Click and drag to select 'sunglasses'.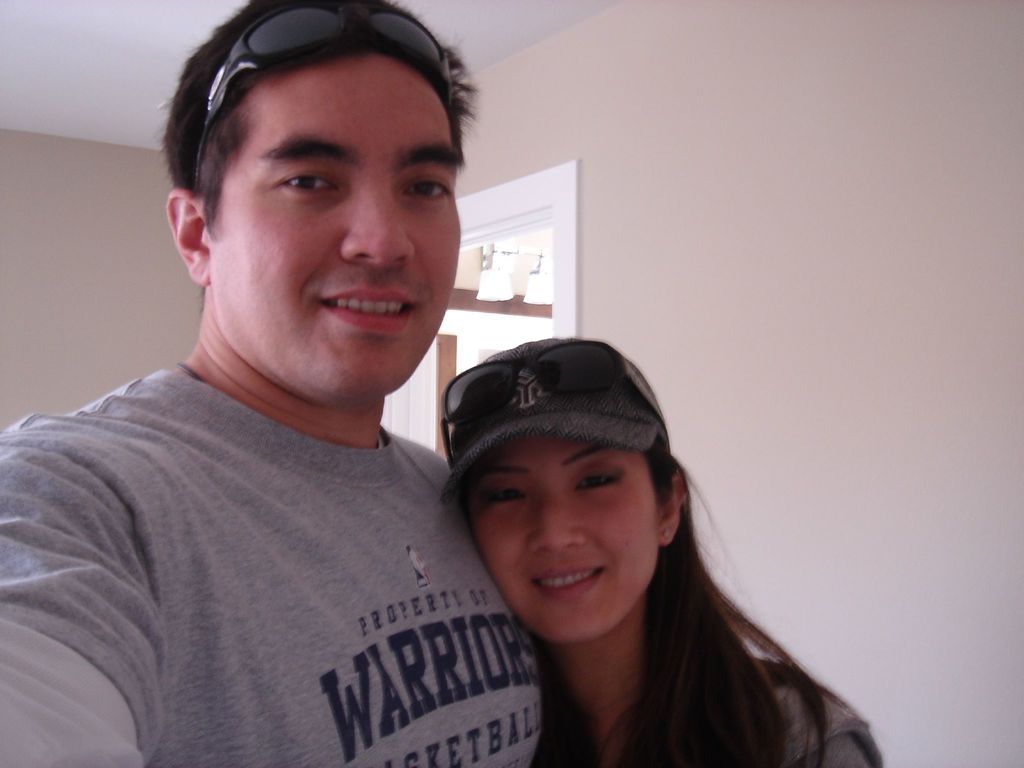
Selection: pyautogui.locateOnScreen(190, 3, 452, 188).
